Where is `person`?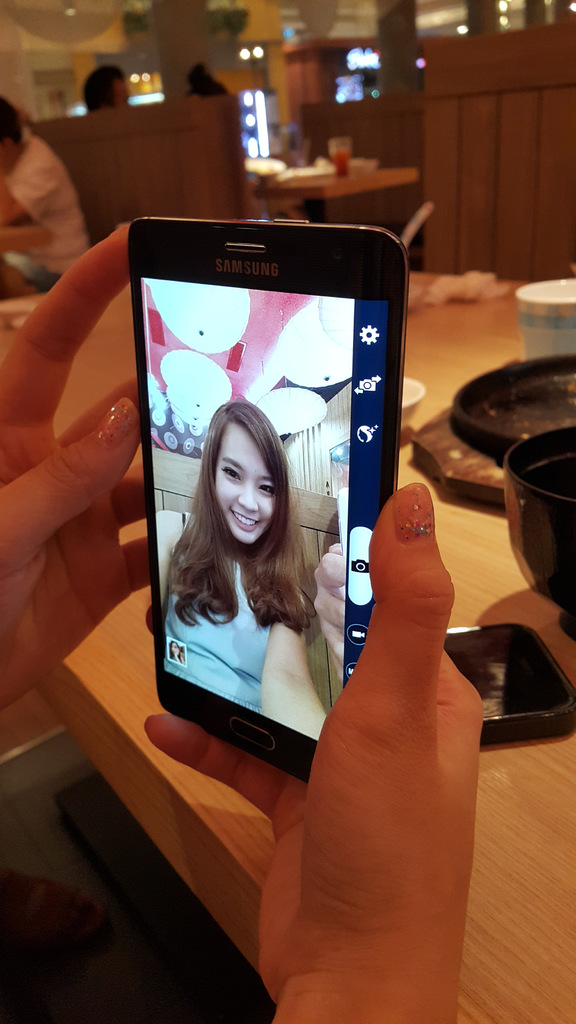
<bbox>190, 61, 230, 95</bbox>.
